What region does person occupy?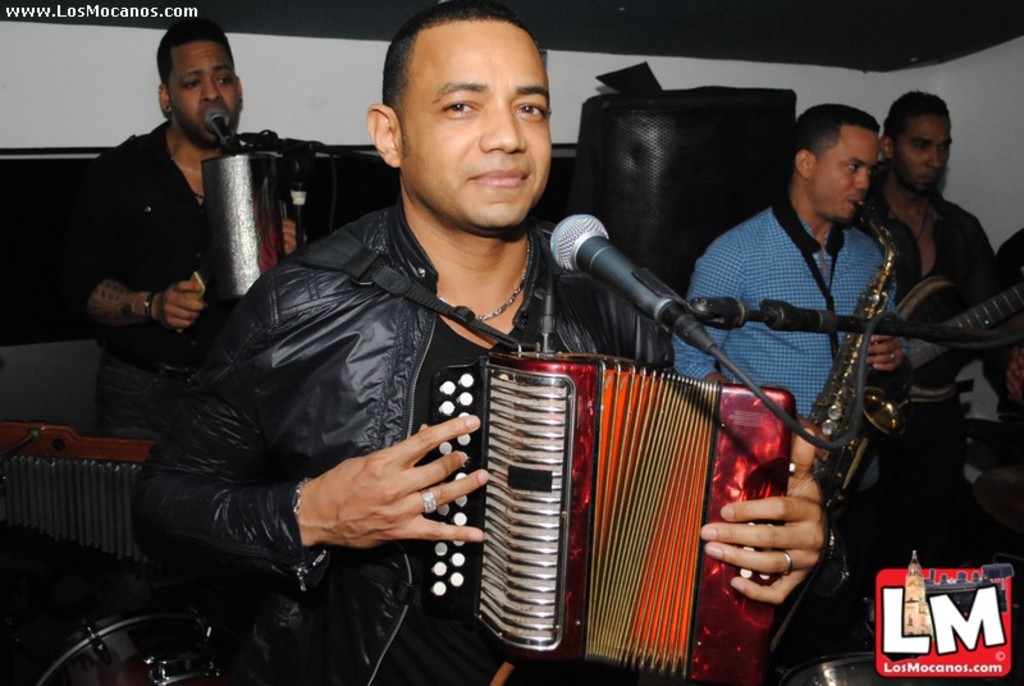
820,78,1023,591.
